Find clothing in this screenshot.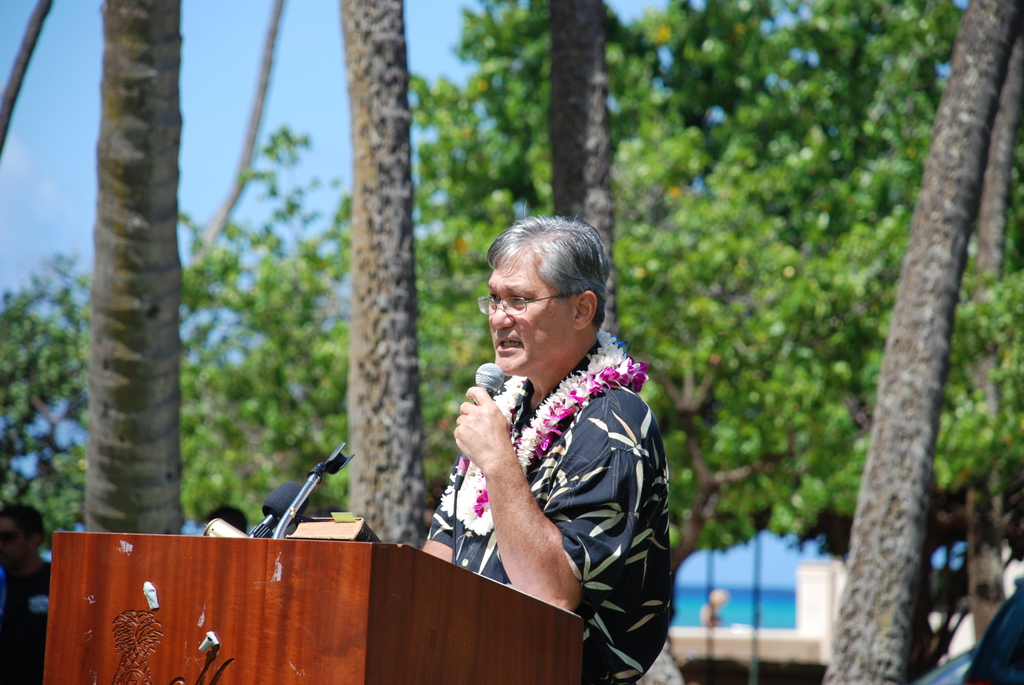
The bounding box for clothing is bbox=(427, 381, 673, 684).
